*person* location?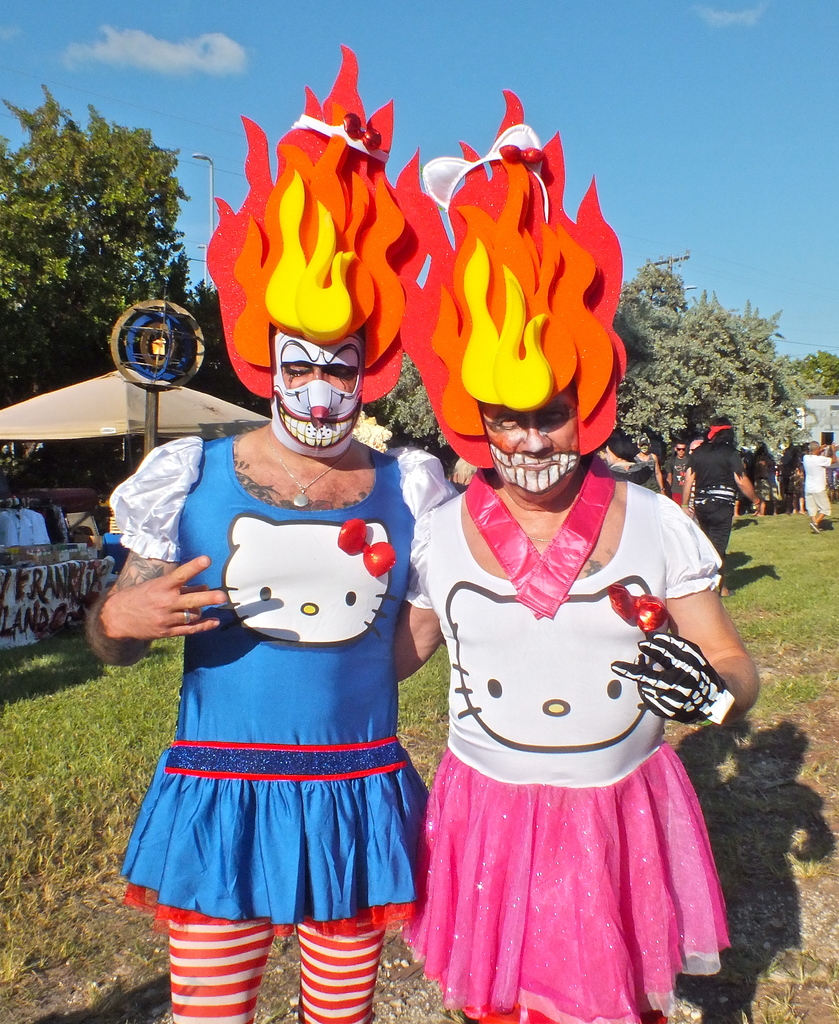
box(680, 415, 765, 599)
